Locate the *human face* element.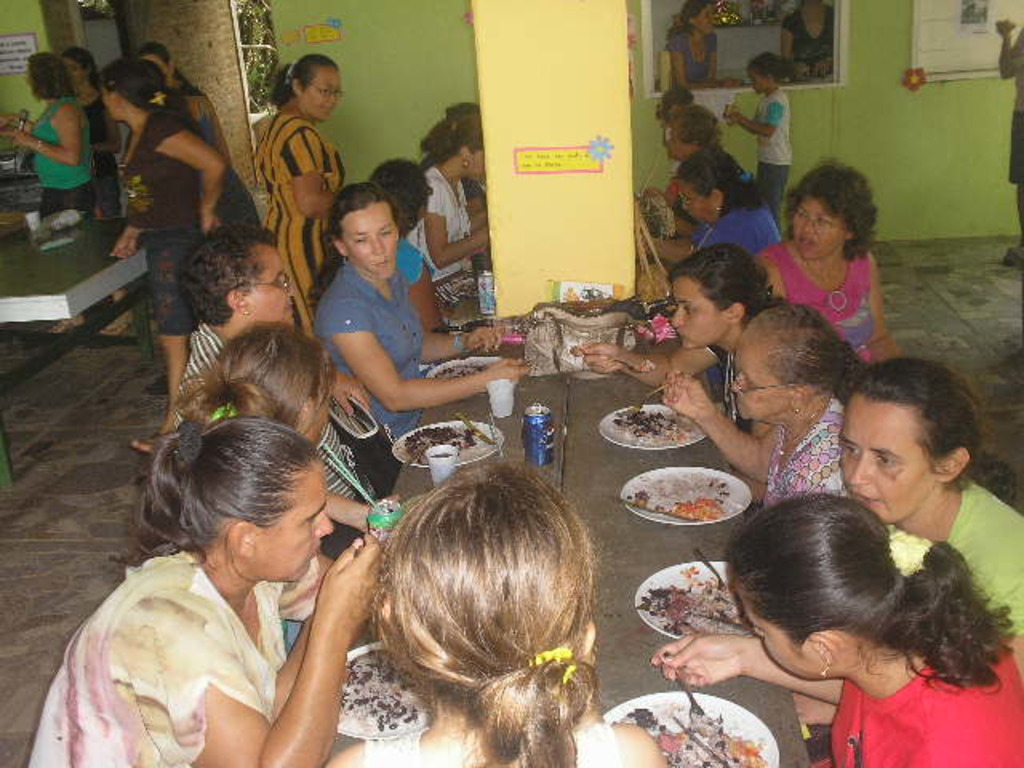
Element bbox: <region>301, 62, 344, 123</region>.
